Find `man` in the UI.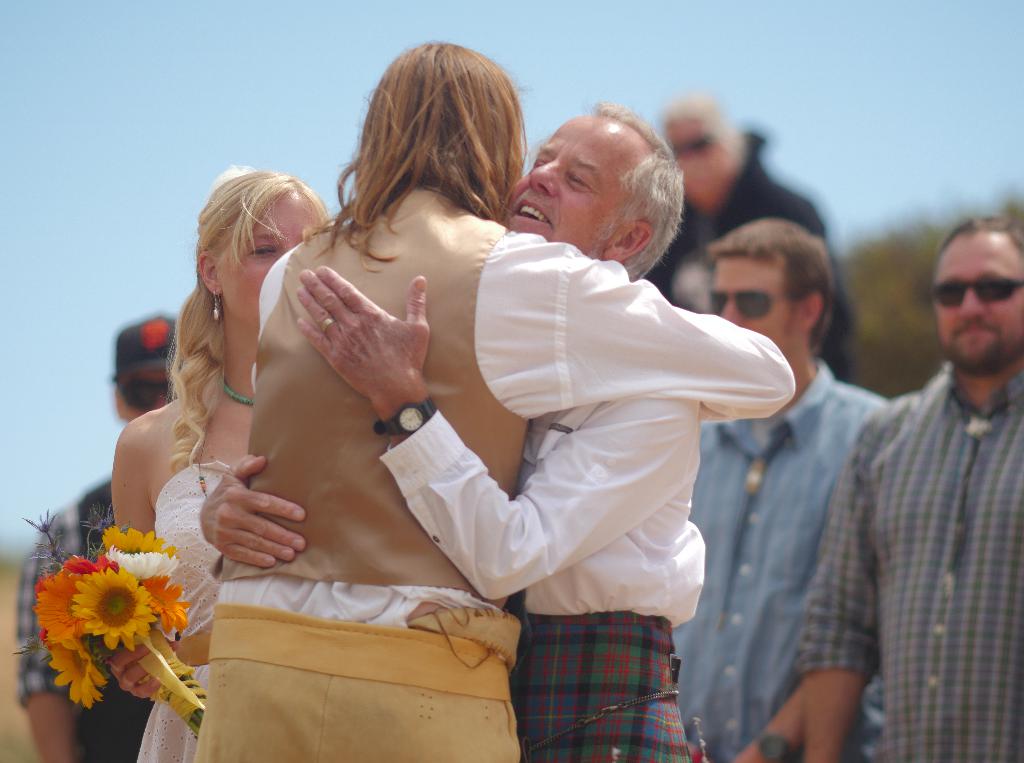
UI element at 17 308 177 761.
